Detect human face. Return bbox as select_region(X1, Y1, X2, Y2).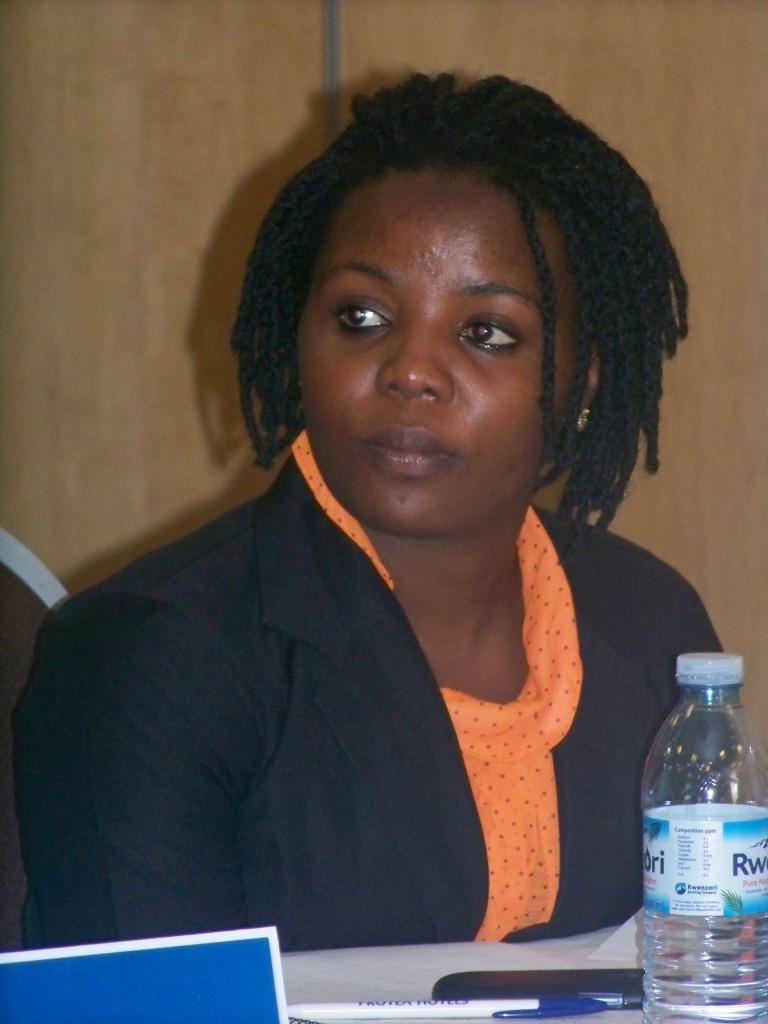
select_region(291, 177, 584, 540).
